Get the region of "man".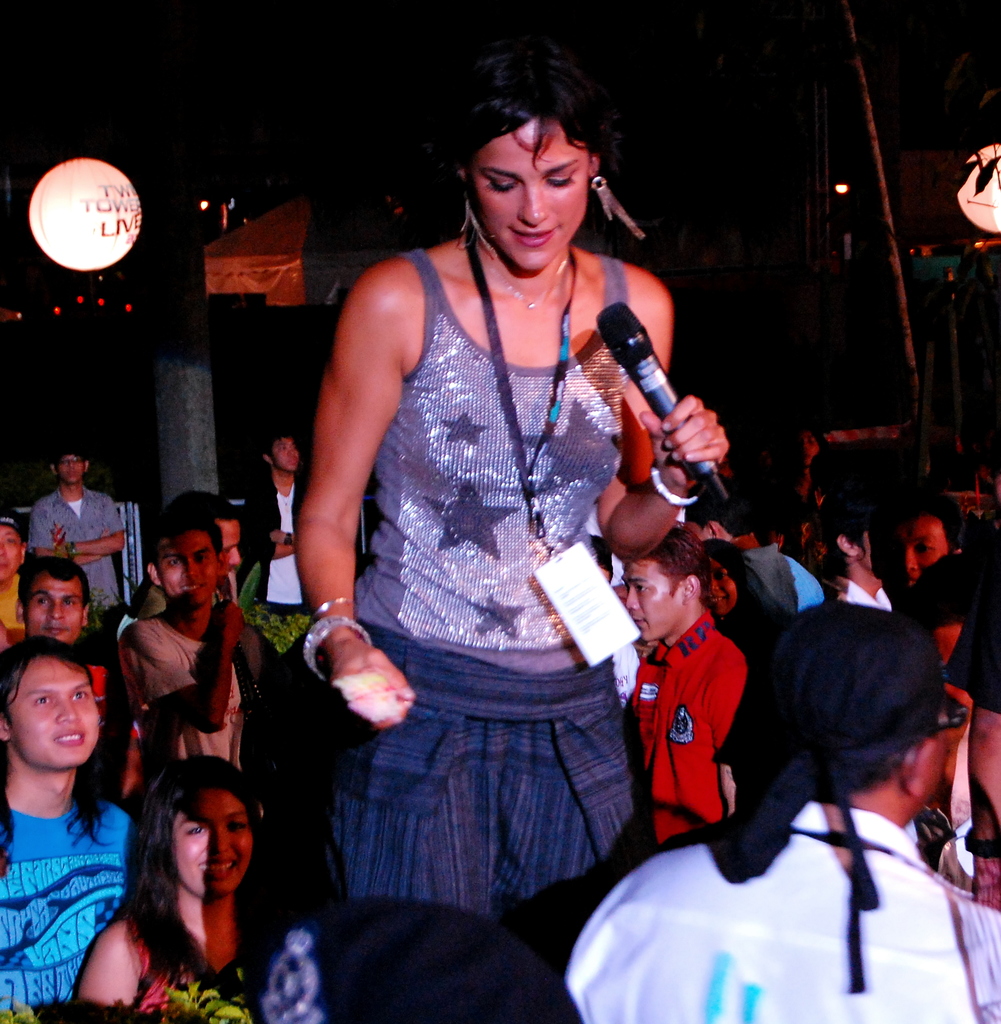
box(120, 515, 266, 786).
